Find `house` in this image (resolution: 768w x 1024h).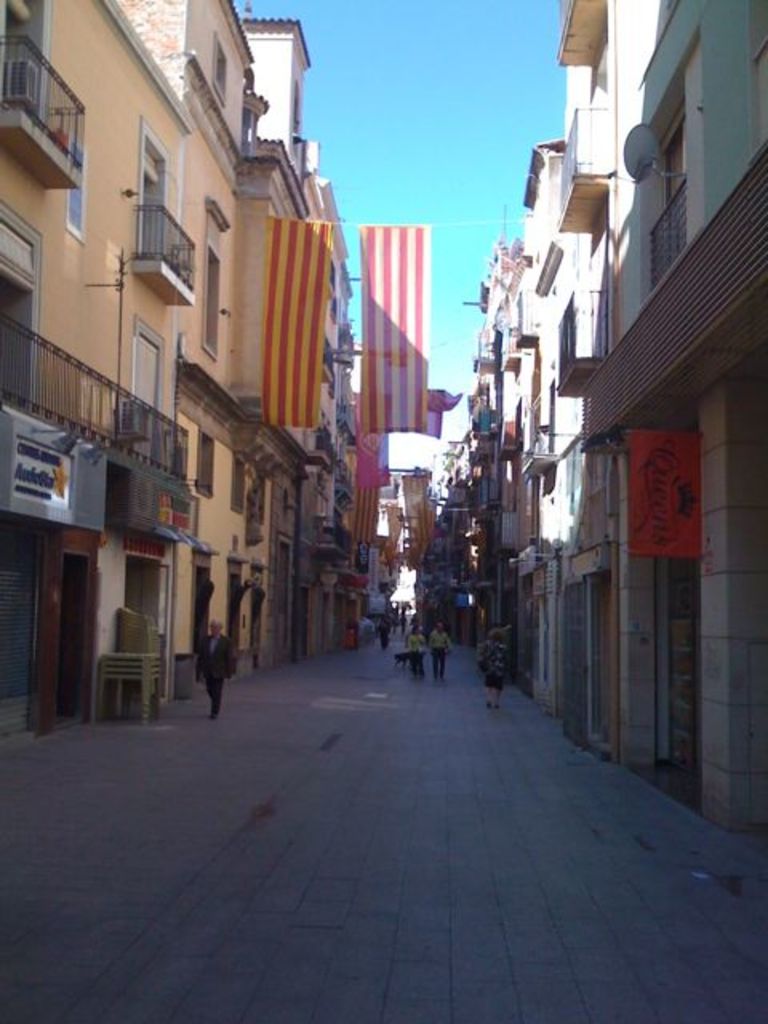
region(597, 5, 766, 885).
